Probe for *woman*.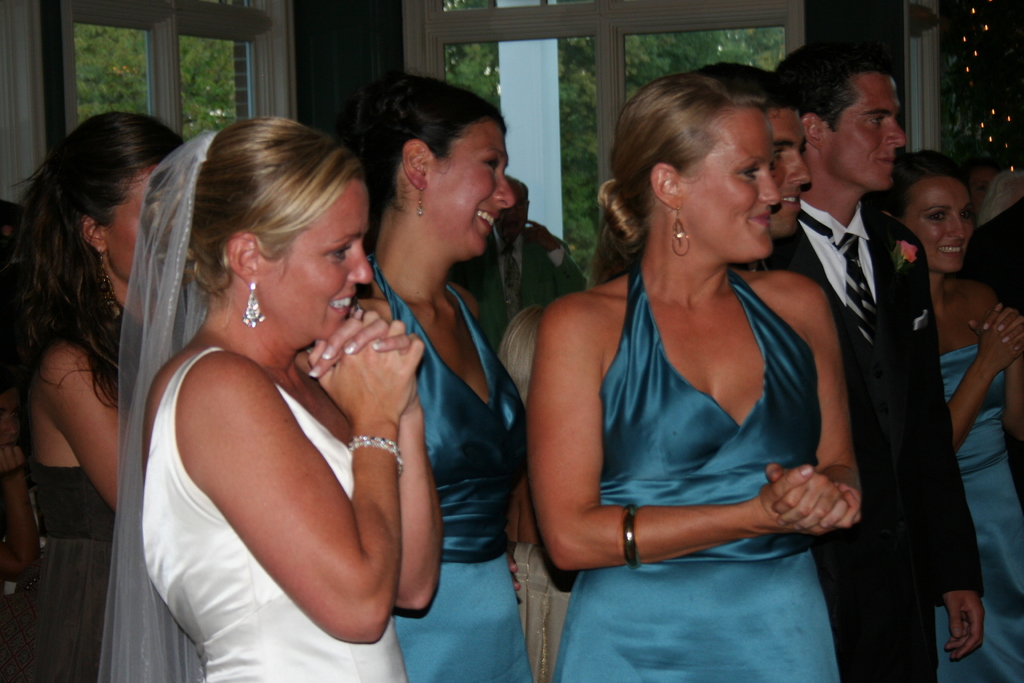
Probe result: left=0, top=107, right=195, bottom=682.
